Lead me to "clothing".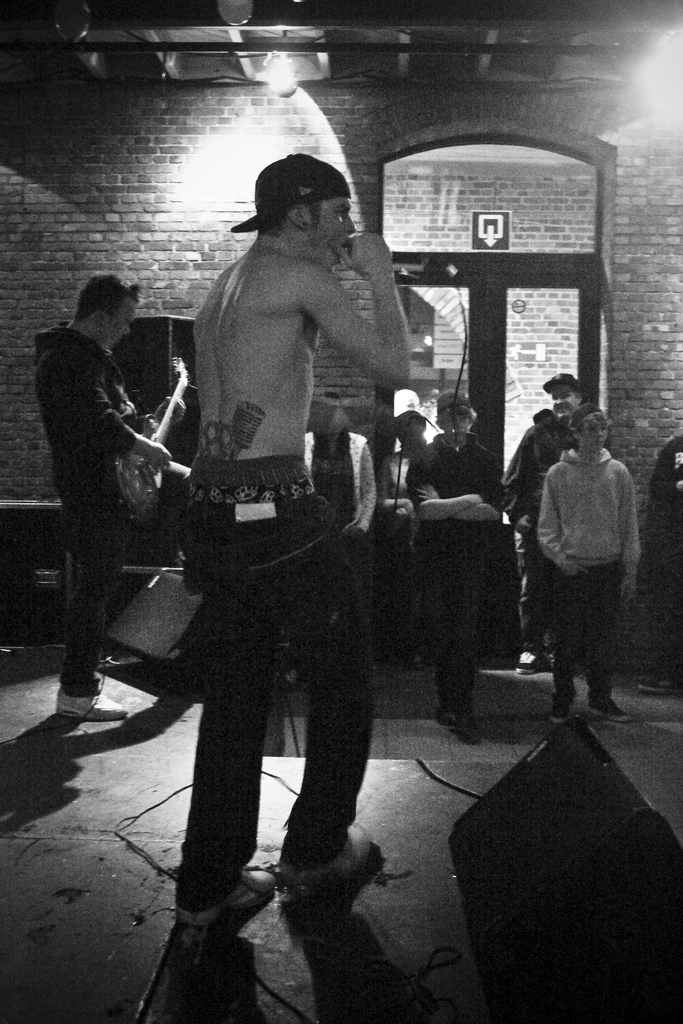
Lead to [183, 451, 383, 918].
